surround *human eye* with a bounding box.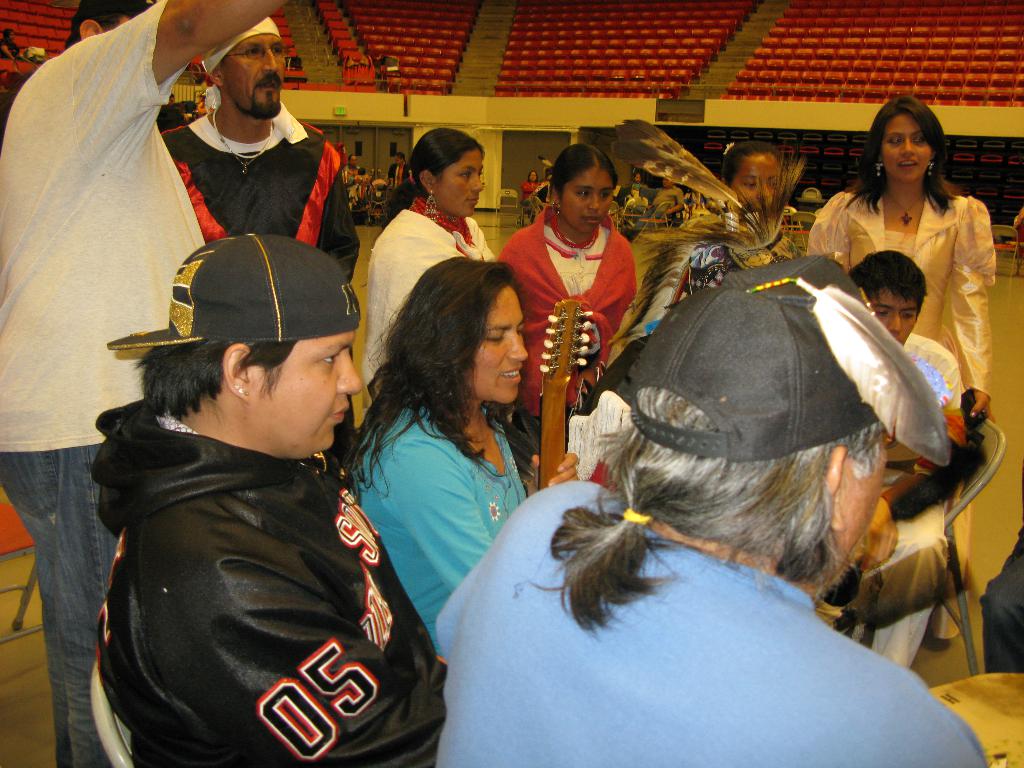
bbox(482, 328, 505, 346).
